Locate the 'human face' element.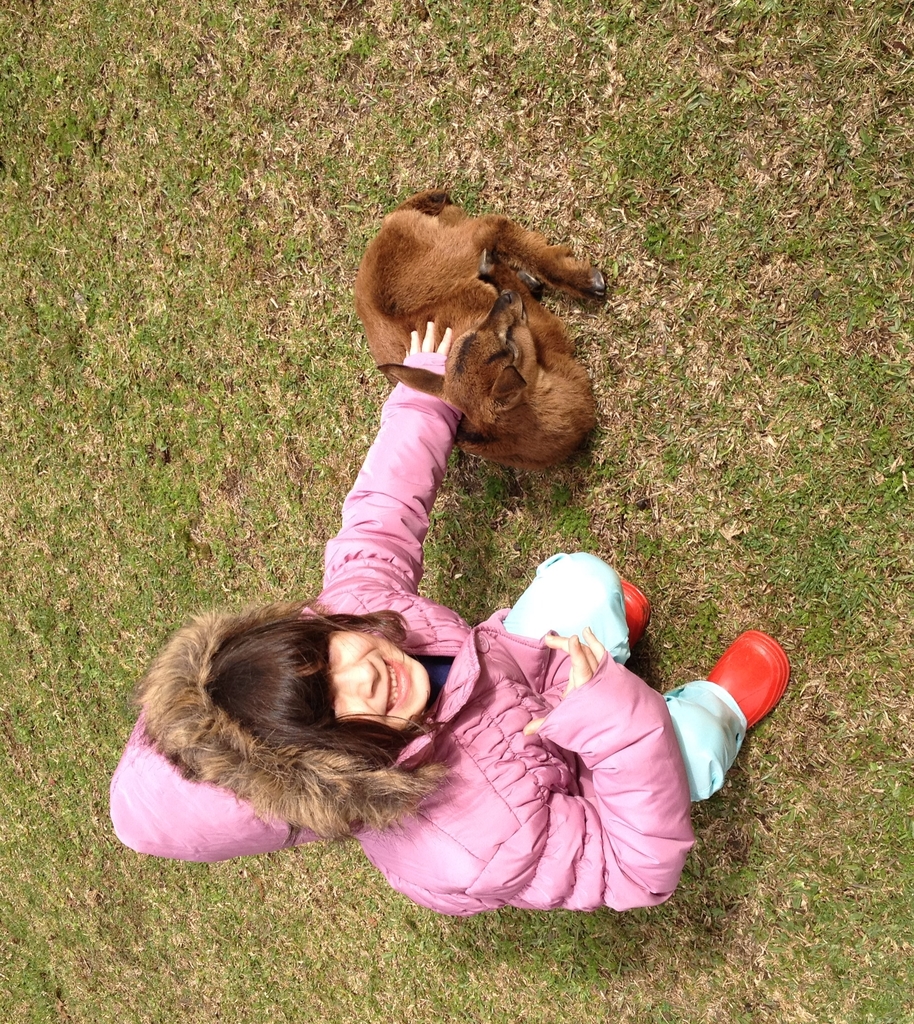
Element bbox: left=314, top=628, right=428, bottom=740.
